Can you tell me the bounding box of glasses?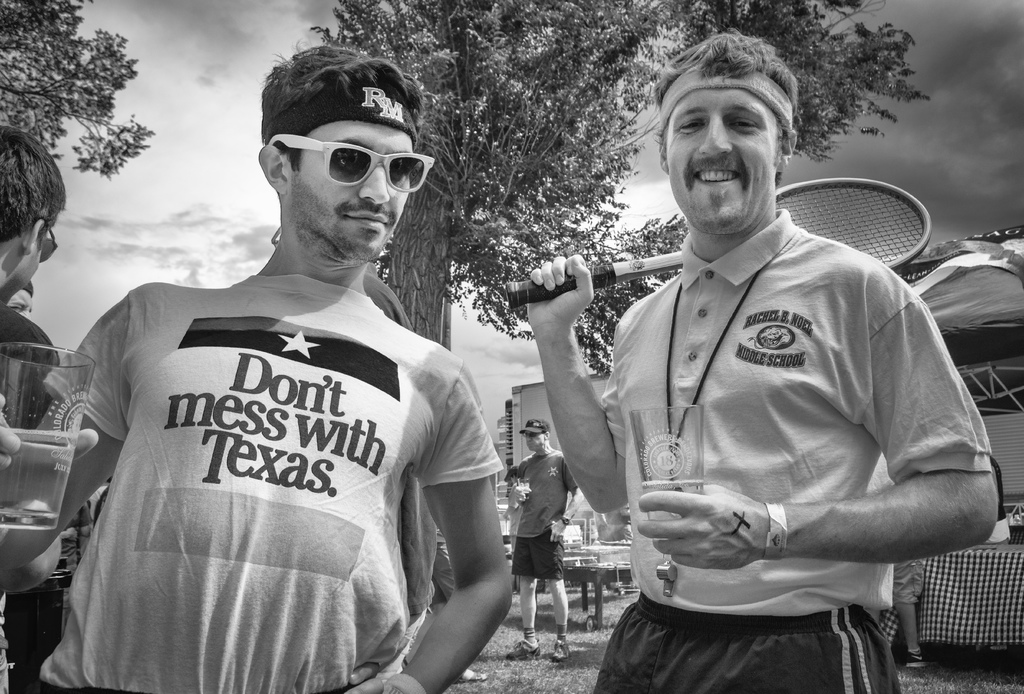
[522, 430, 539, 441].
